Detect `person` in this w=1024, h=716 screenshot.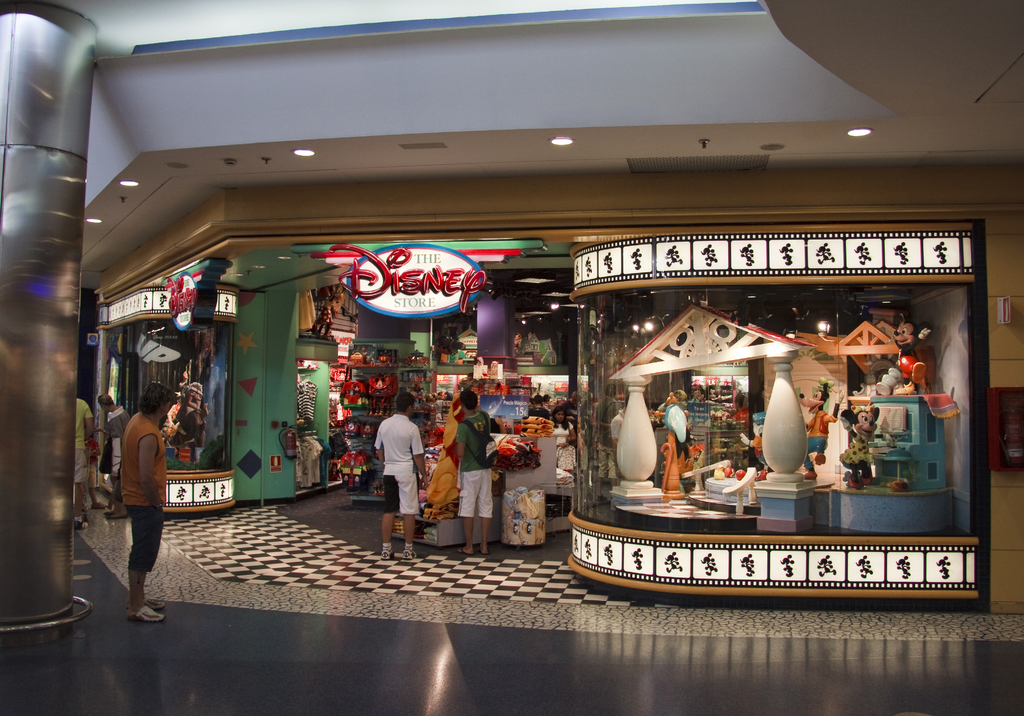
Detection: Rect(75, 396, 93, 525).
